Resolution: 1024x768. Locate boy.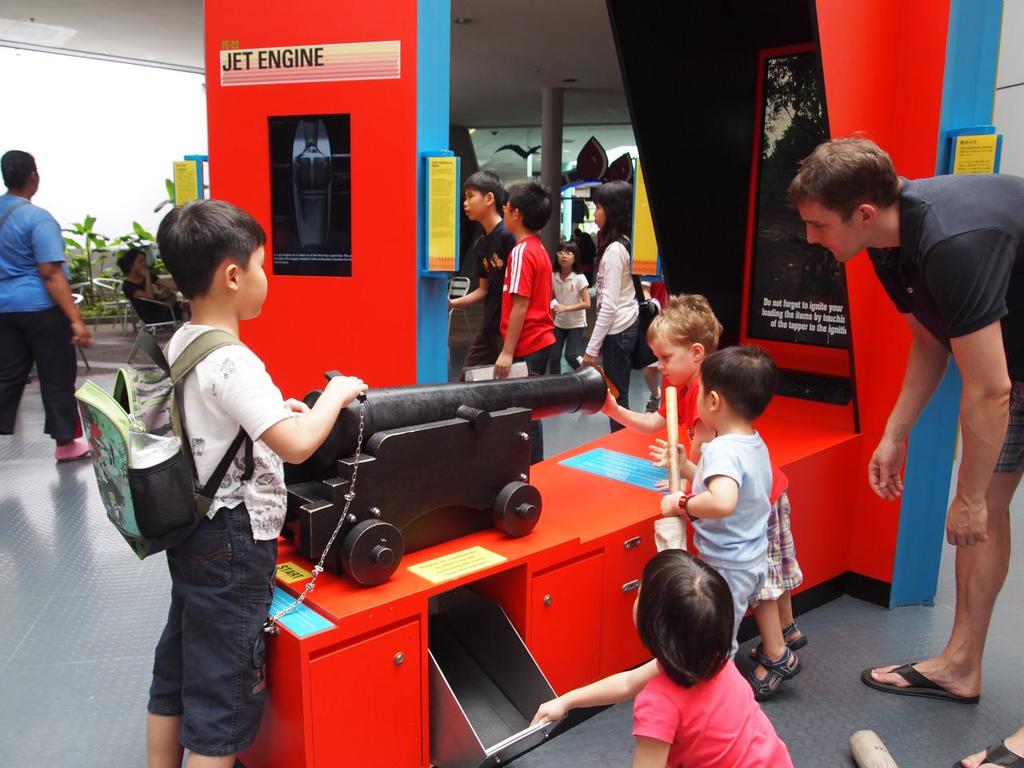
Rect(492, 178, 558, 462).
